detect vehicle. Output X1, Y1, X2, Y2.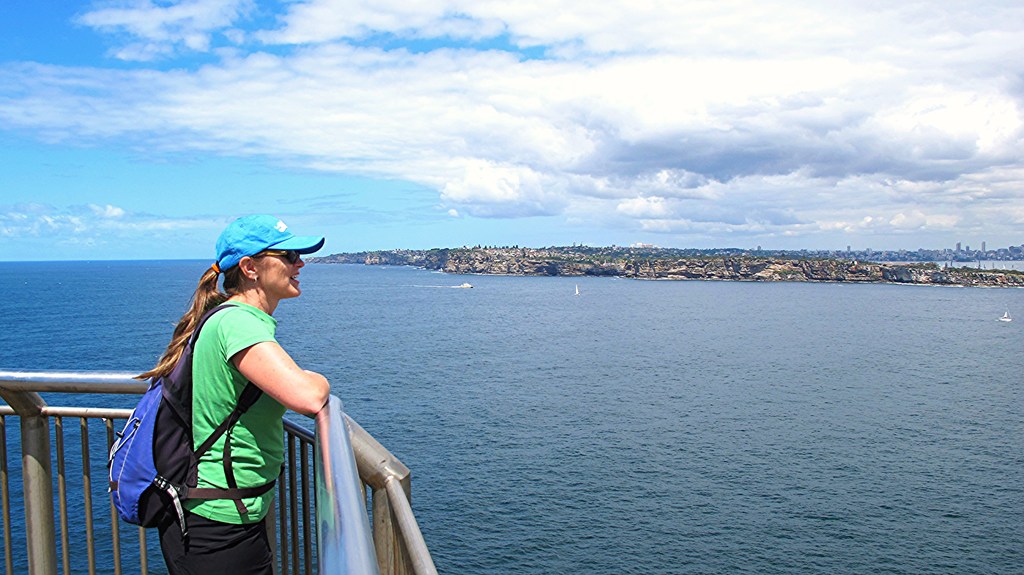
460, 282, 473, 289.
